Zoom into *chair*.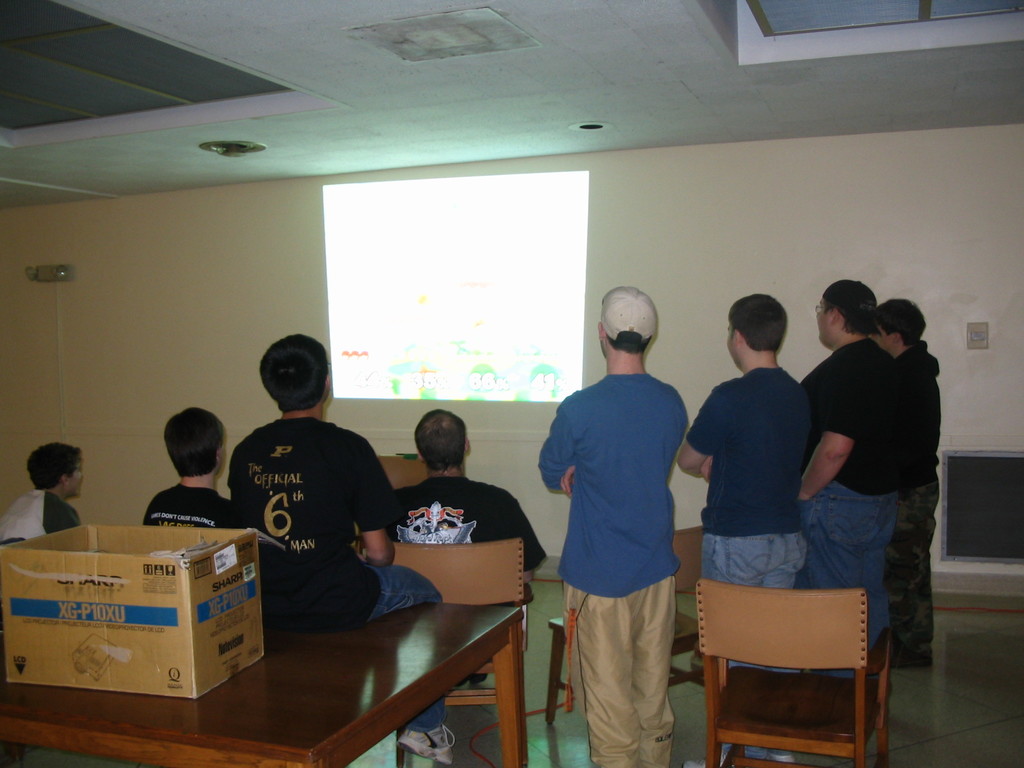
Zoom target: x1=541 y1=525 x2=714 y2=723.
